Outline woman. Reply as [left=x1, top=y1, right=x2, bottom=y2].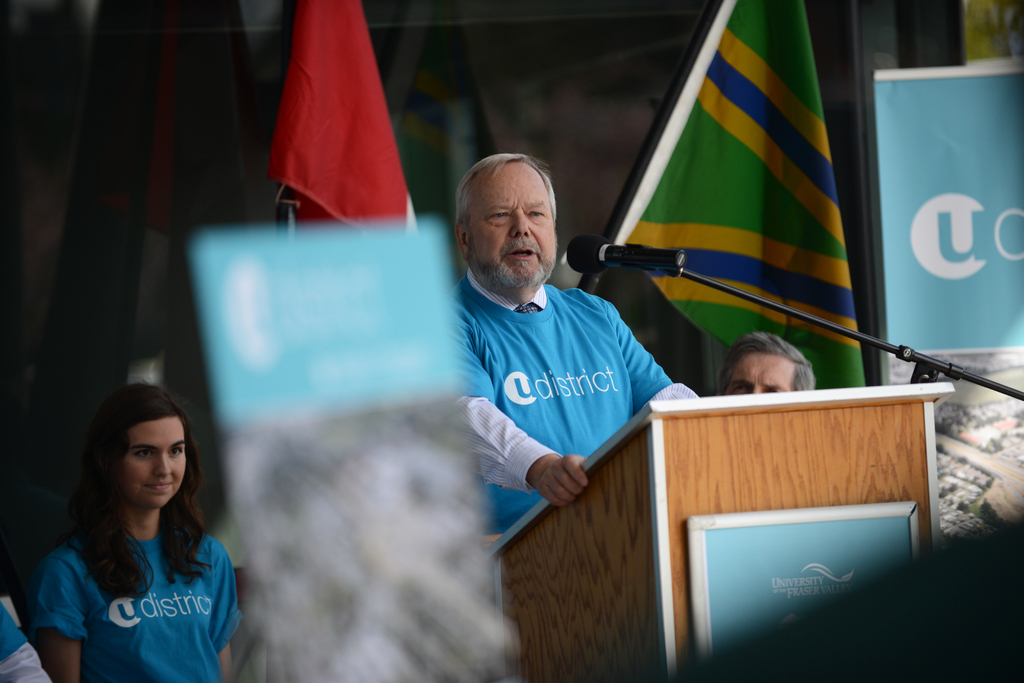
[left=33, top=388, right=245, bottom=682].
